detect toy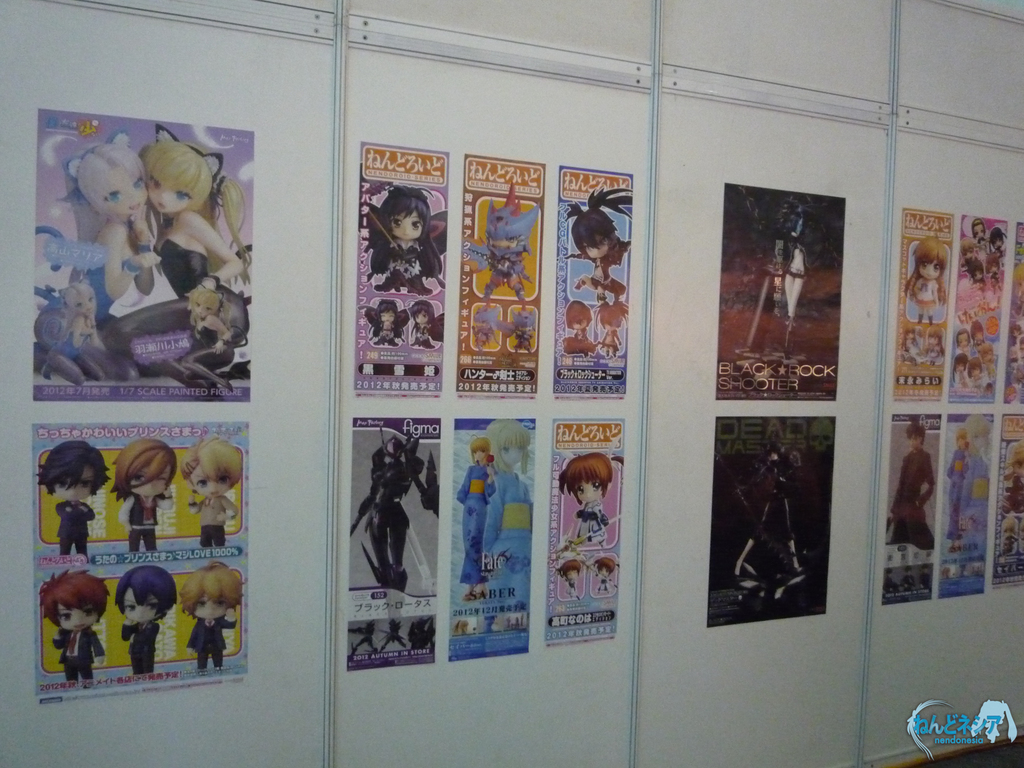
bbox(115, 561, 186, 679)
